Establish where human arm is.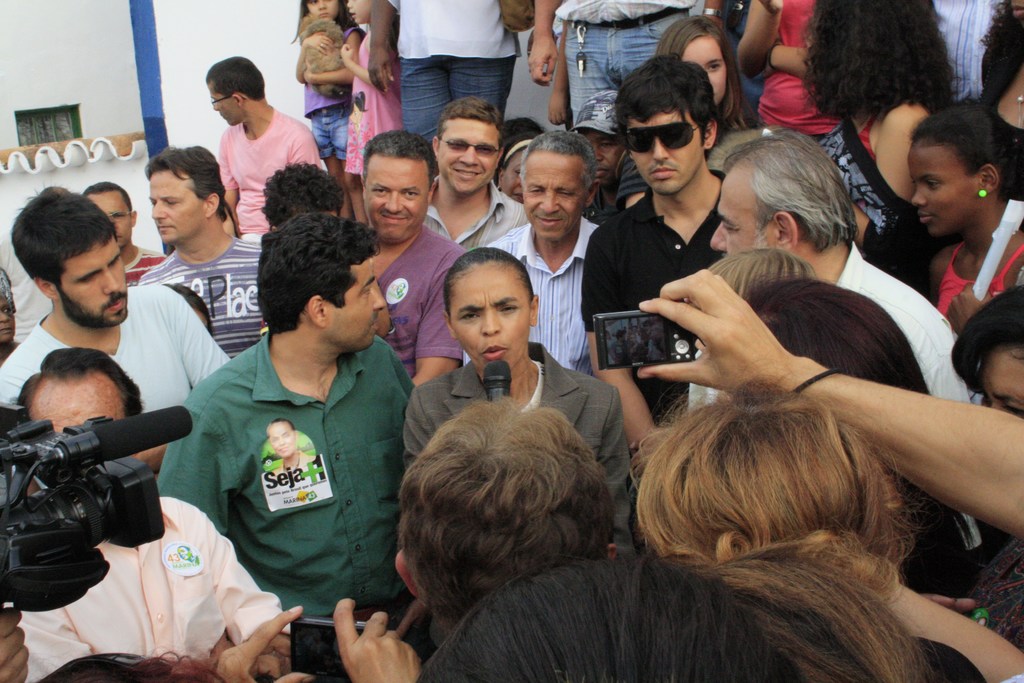
Established at [x1=942, y1=281, x2=995, y2=336].
